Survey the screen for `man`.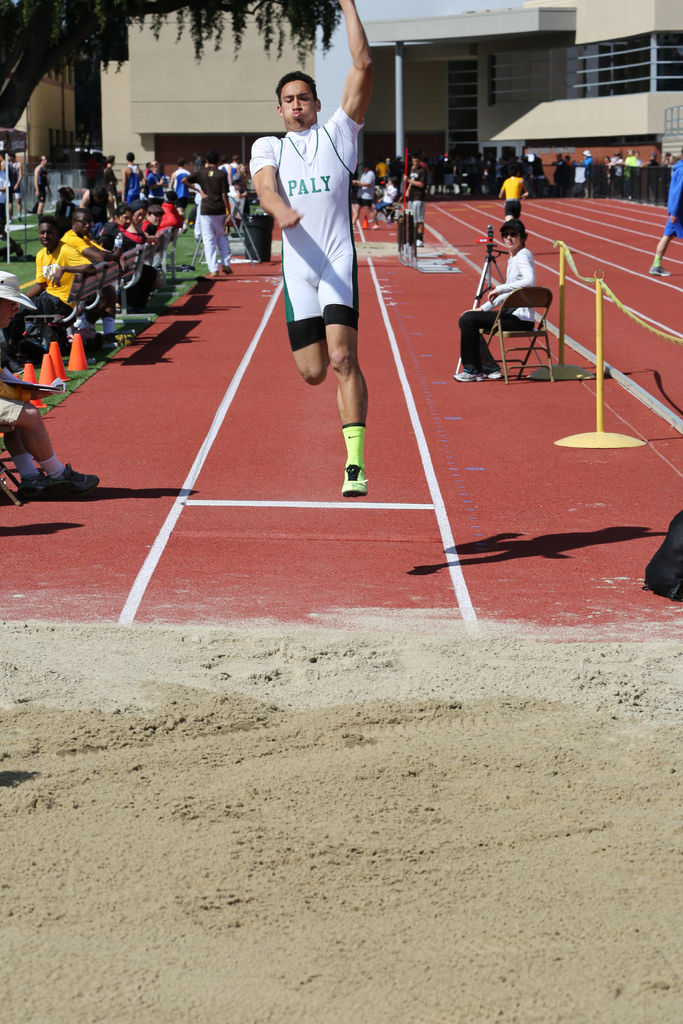
Survey found: region(406, 152, 430, 246).
